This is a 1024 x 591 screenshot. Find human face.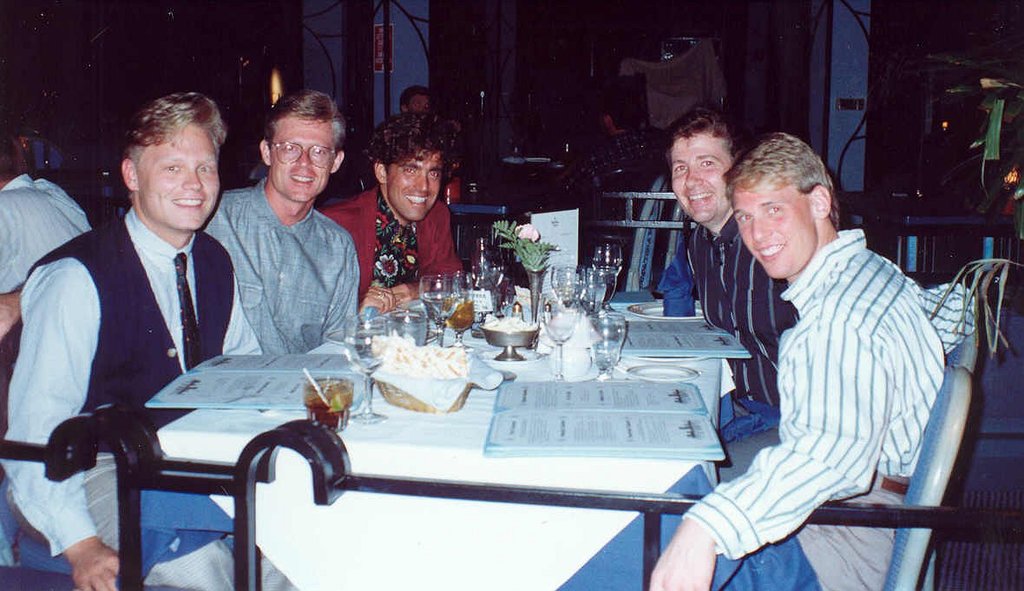
Bounding box: <box>387,152,437,218</box>.
